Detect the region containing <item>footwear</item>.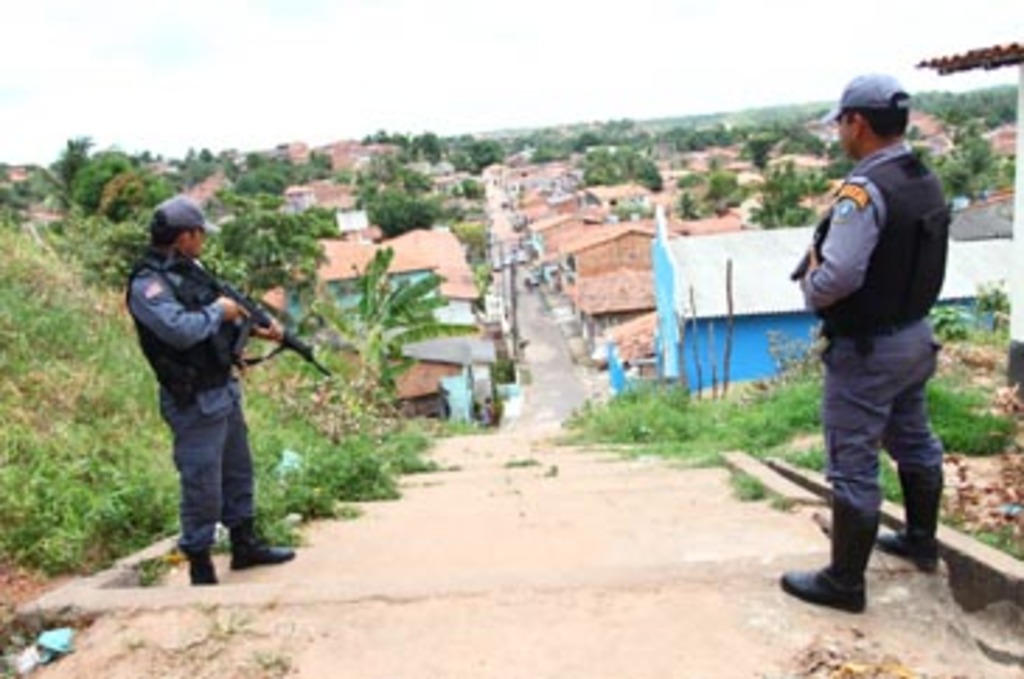
detection(805, 561, 895, 620).
